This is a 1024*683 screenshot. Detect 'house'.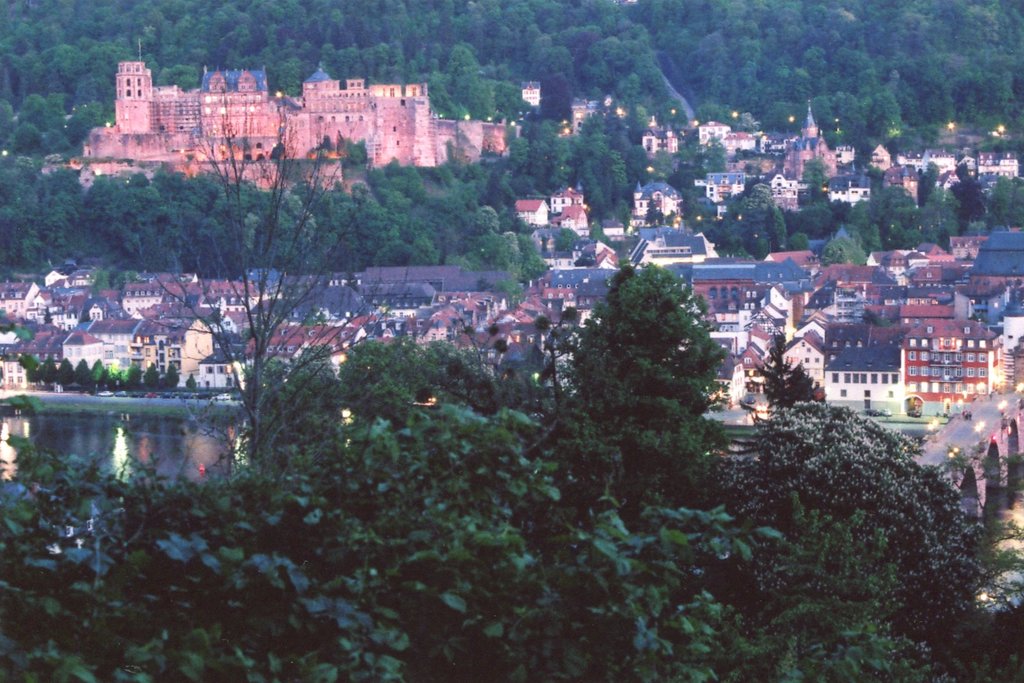
[513,75,545,106].
